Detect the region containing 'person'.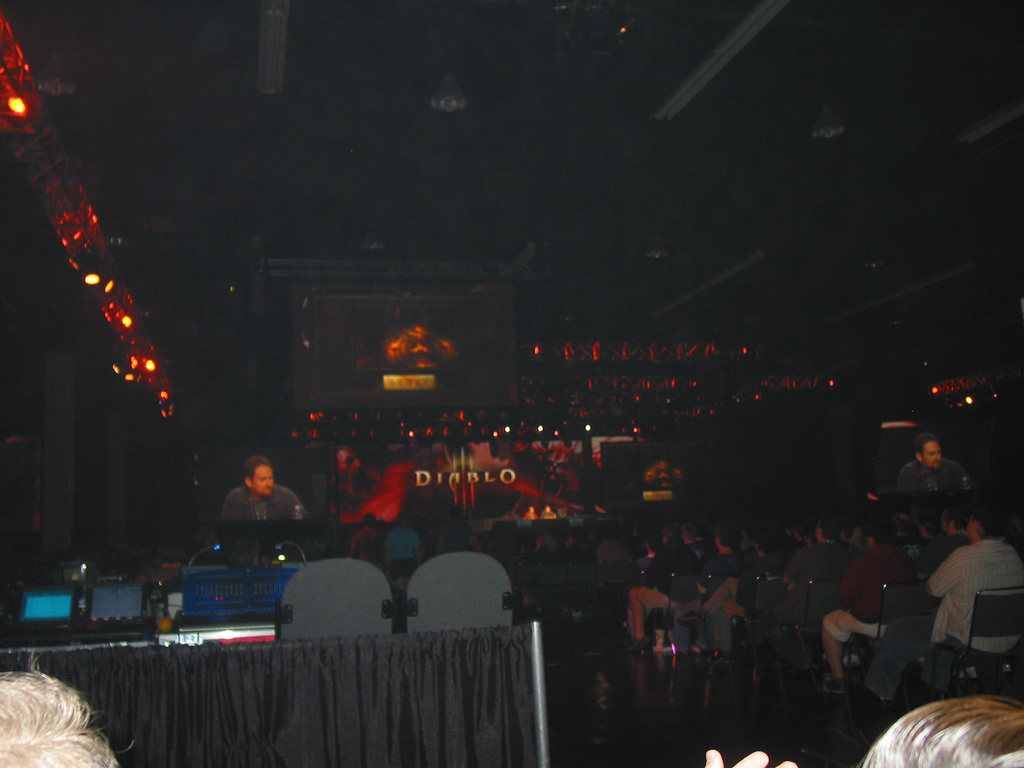
x1=0, y1=659, x2=126, y2=767.
